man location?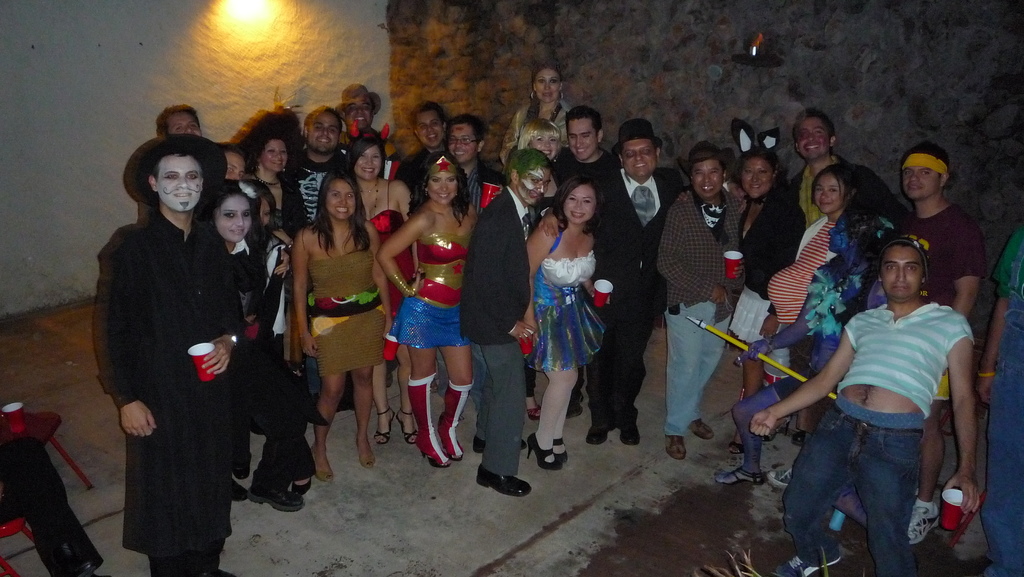
[458, 154, 554, 496]
